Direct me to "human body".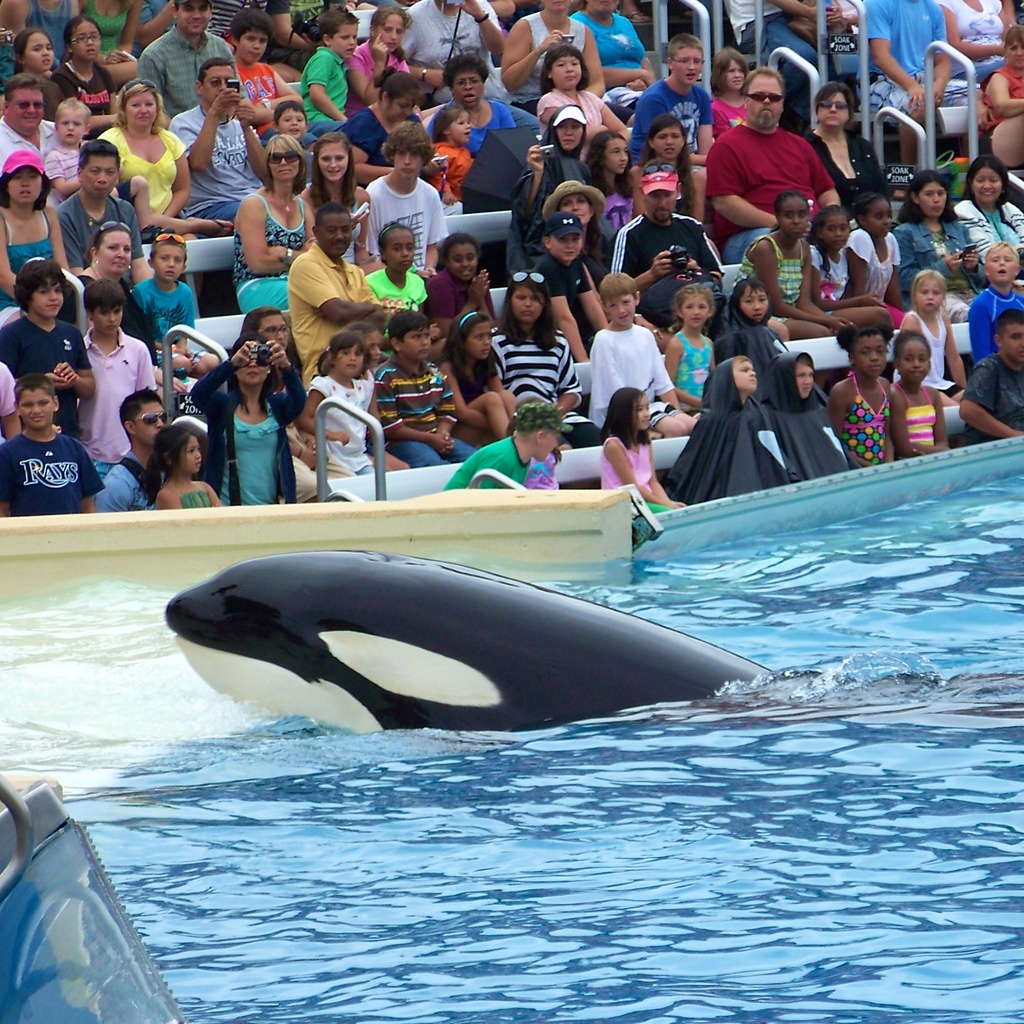
Direction: detection(231, 132, 324, 311).
